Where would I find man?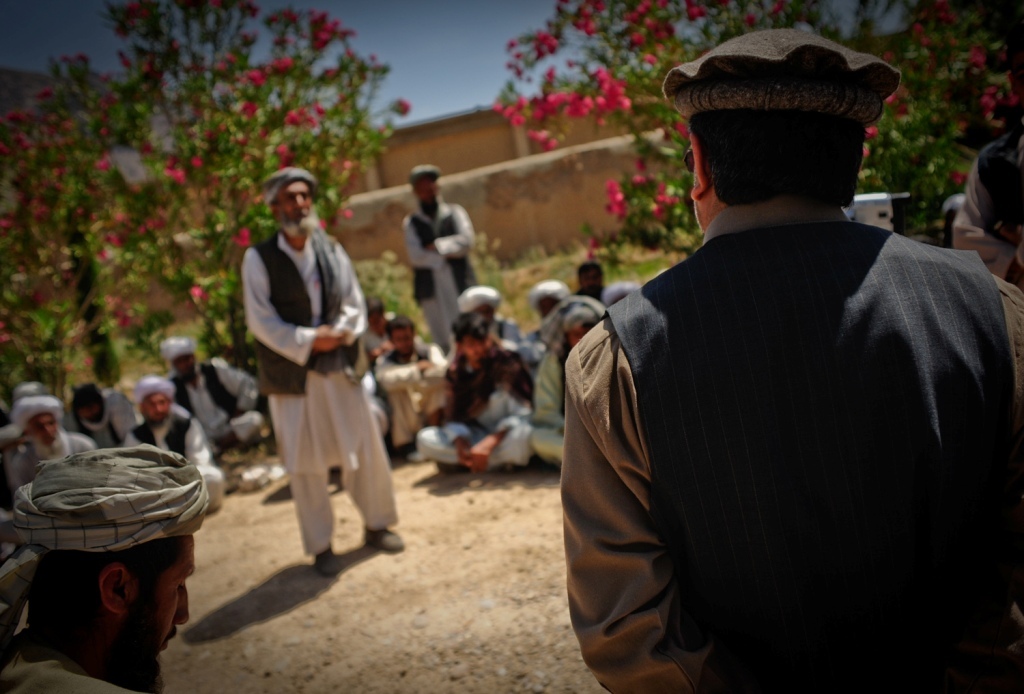
At <region>0, 441, 211, 693</region>.
